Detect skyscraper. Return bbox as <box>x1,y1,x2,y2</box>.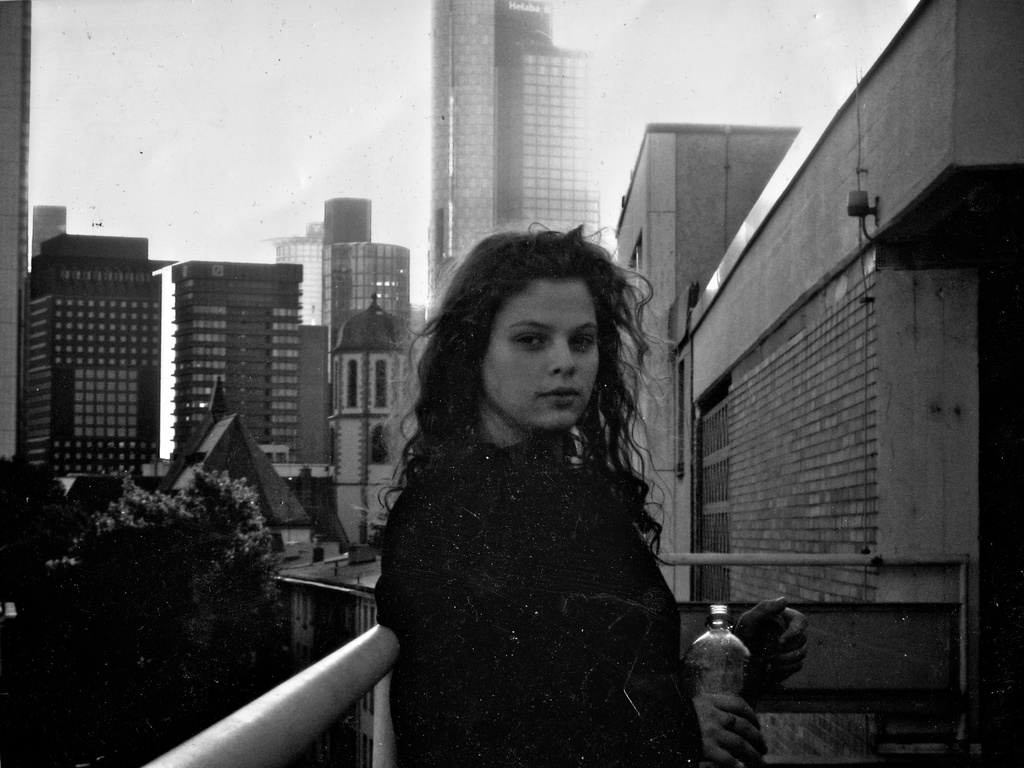
<box>171,257,303,461</box>.
